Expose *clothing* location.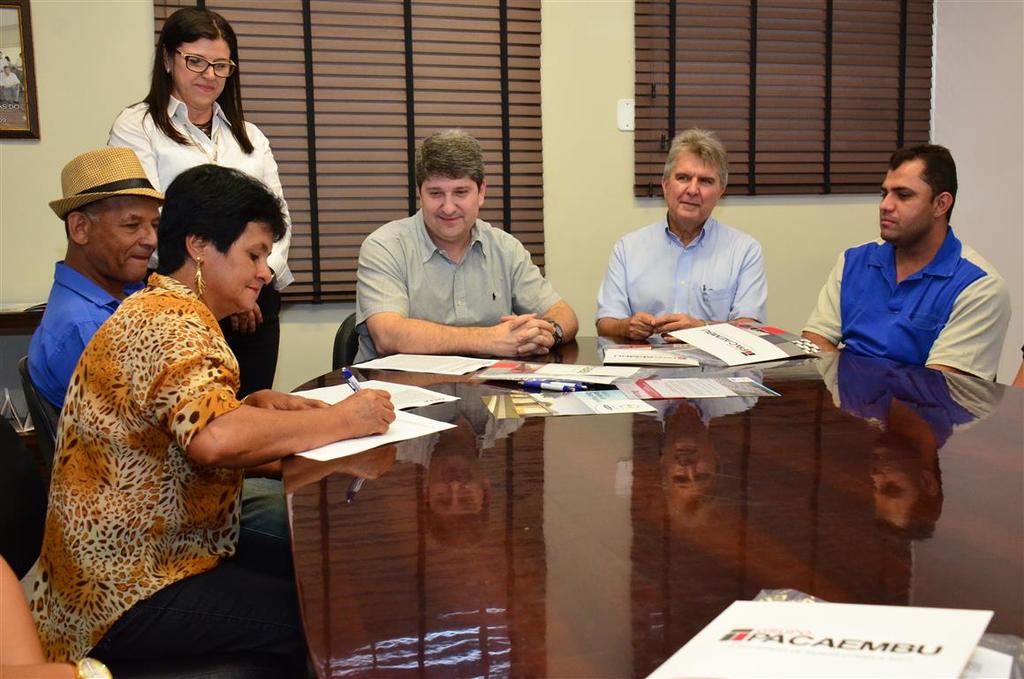
Exposed at [x1=11, y1=222, x2=294, y2=664].
